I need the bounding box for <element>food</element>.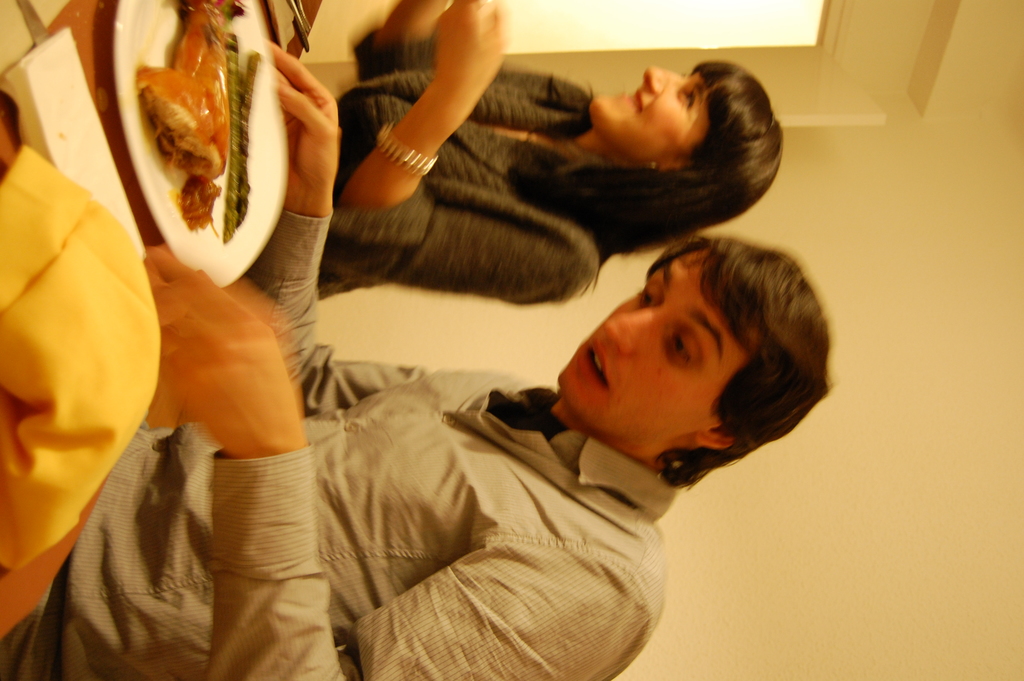
Here it is: (x1=129, y1=28, x2=273, y2=264).
